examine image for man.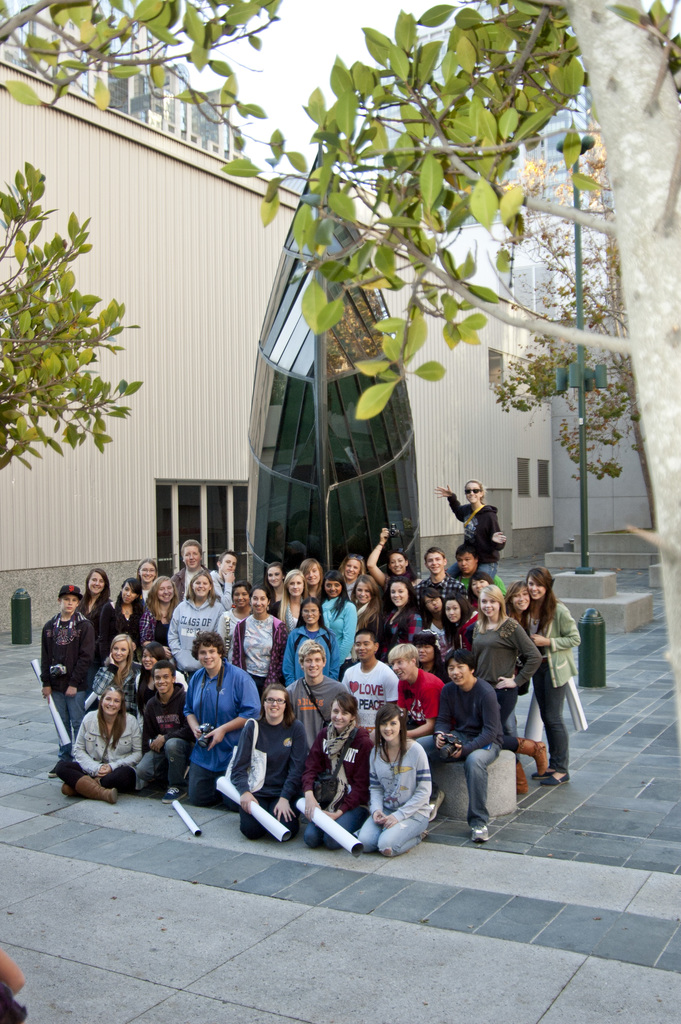
Examination result: bbox=(436, 642, 509, 844).
